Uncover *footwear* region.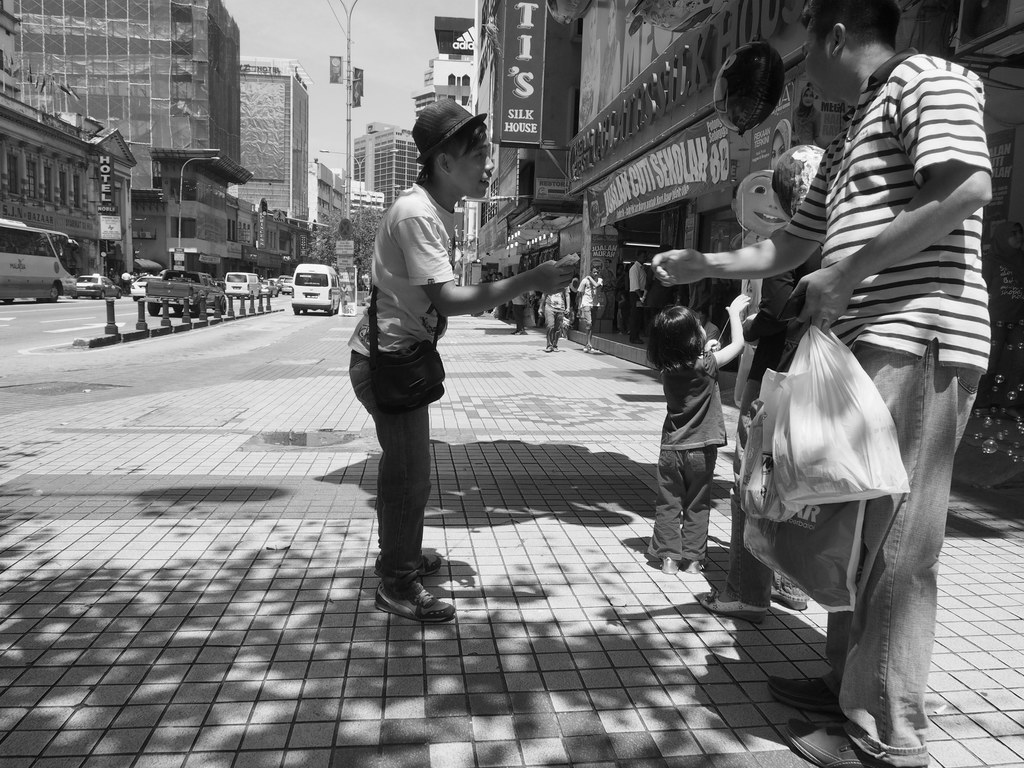
Uncovered: 363 546 456 627.
